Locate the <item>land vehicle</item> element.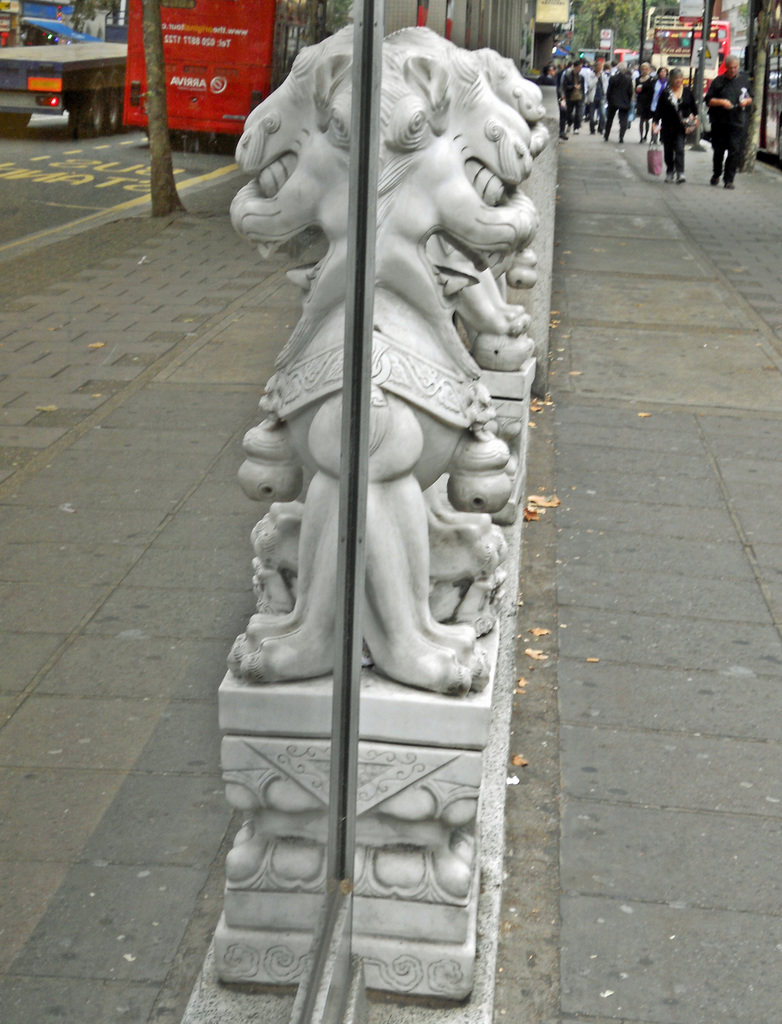
Element bbox: crop(10, 14, 133, 122).
